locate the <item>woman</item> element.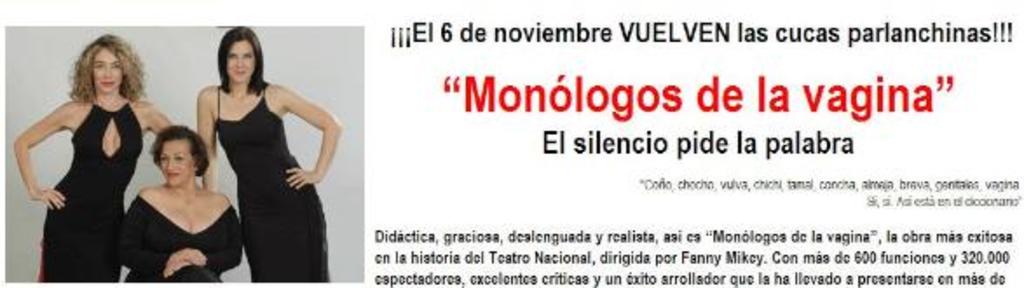
Element bbox: box(103, 131, 244, 278).
